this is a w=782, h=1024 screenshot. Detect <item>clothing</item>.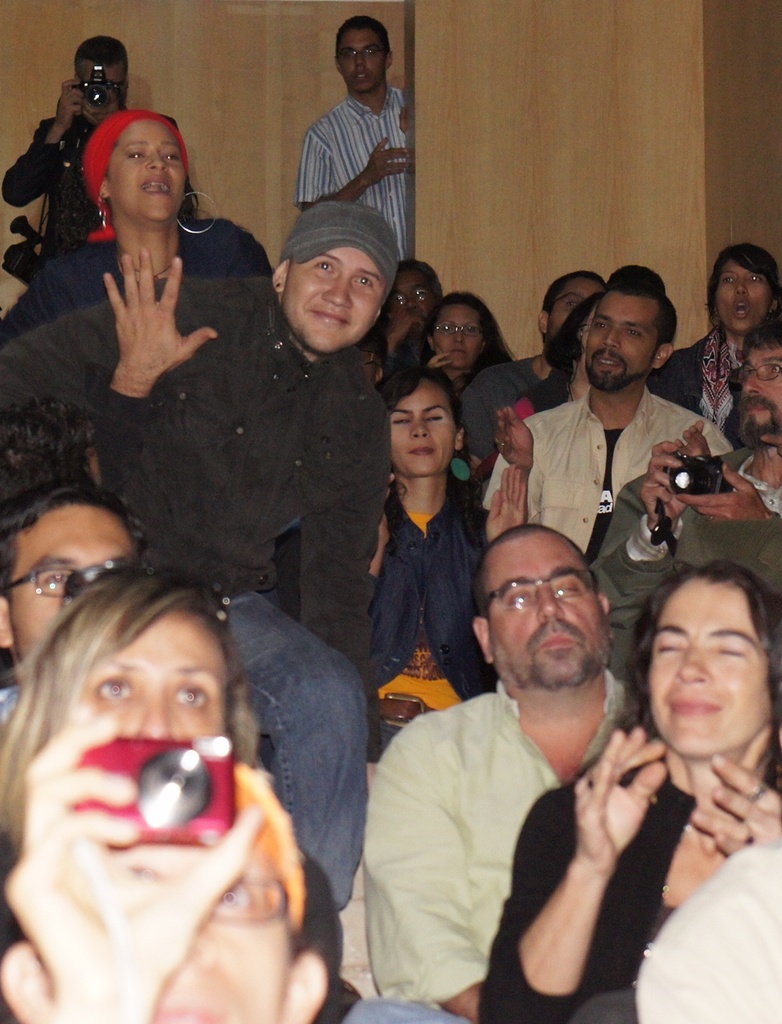
{"left": 393, "top": 341, "right": 446, "bottom": 395}.
